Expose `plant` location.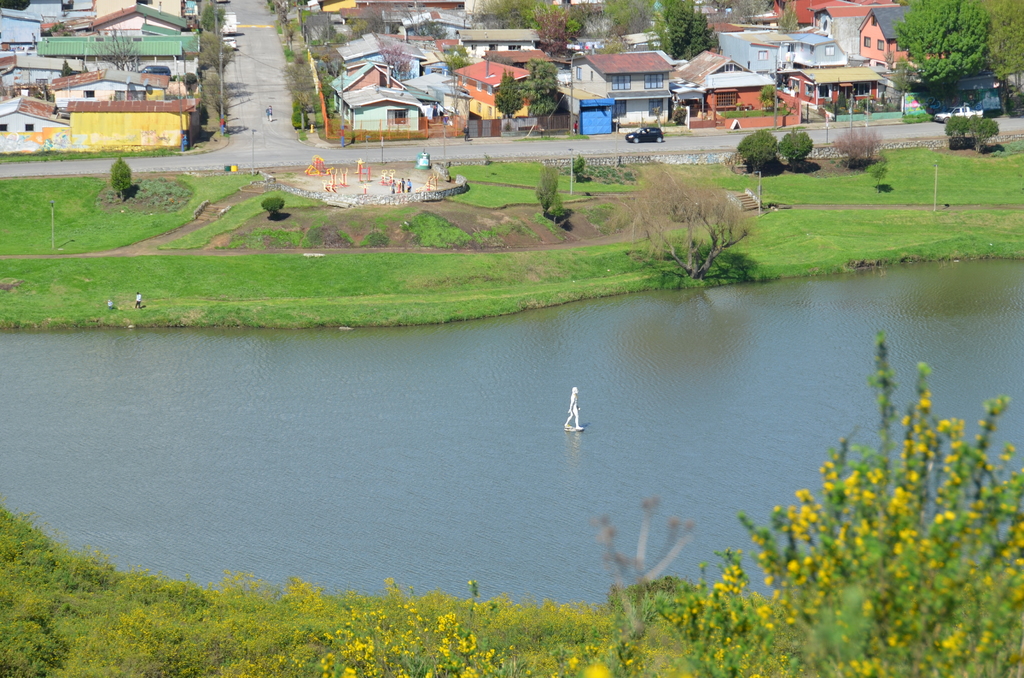
Exposed at locate(527, 55, 564, 131).
